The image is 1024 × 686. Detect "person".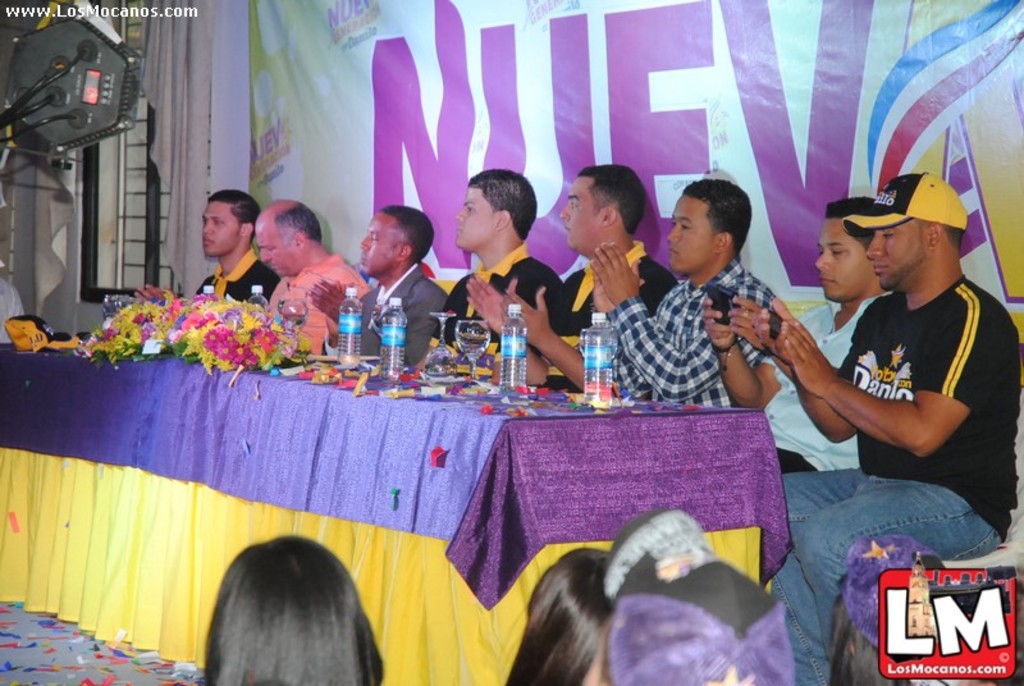
Detection: <bbox>207, 539, 376, 685</bbox>.
